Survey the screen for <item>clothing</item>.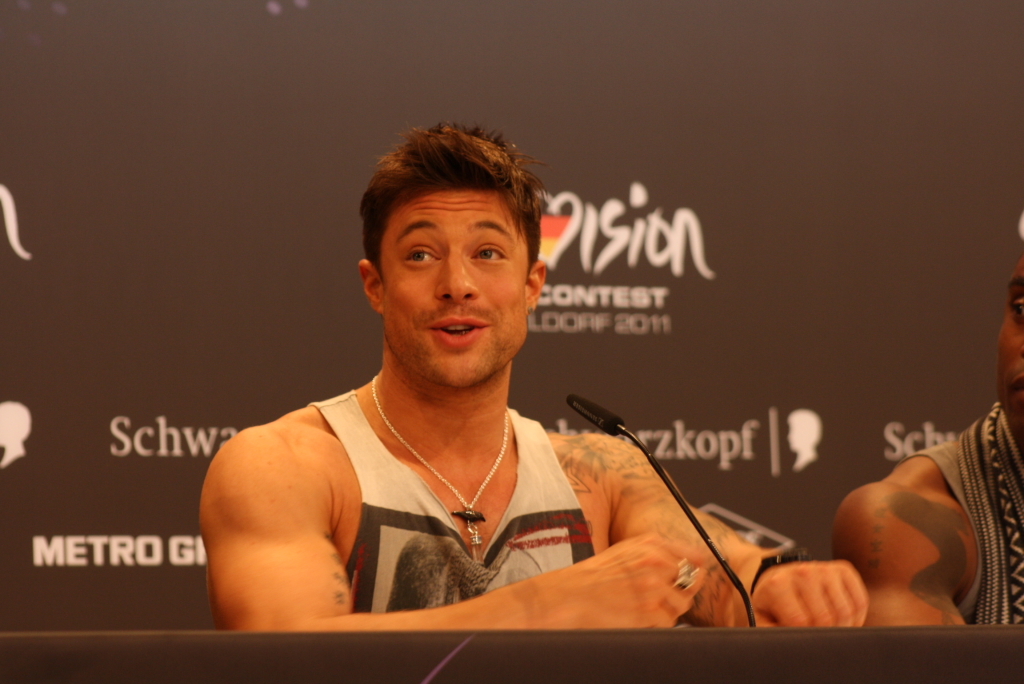
Survey found: [x1=307, y1=392, x2=594, y2=615].
